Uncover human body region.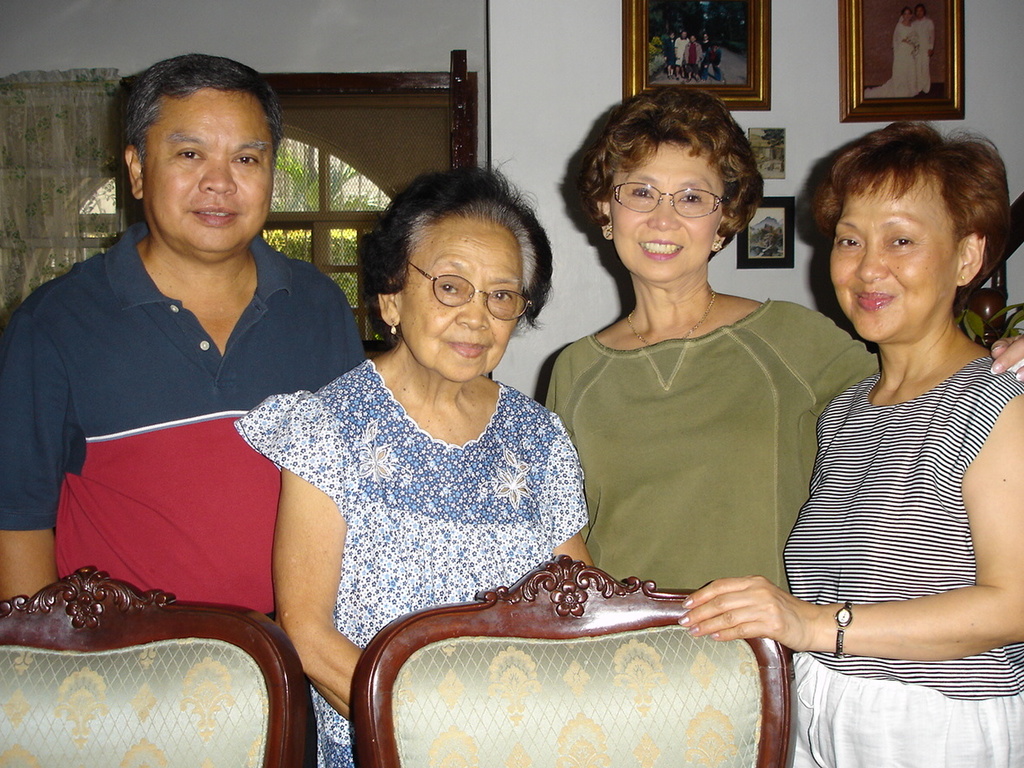
Uncovered: crop(542, 286, 1023, 594).
